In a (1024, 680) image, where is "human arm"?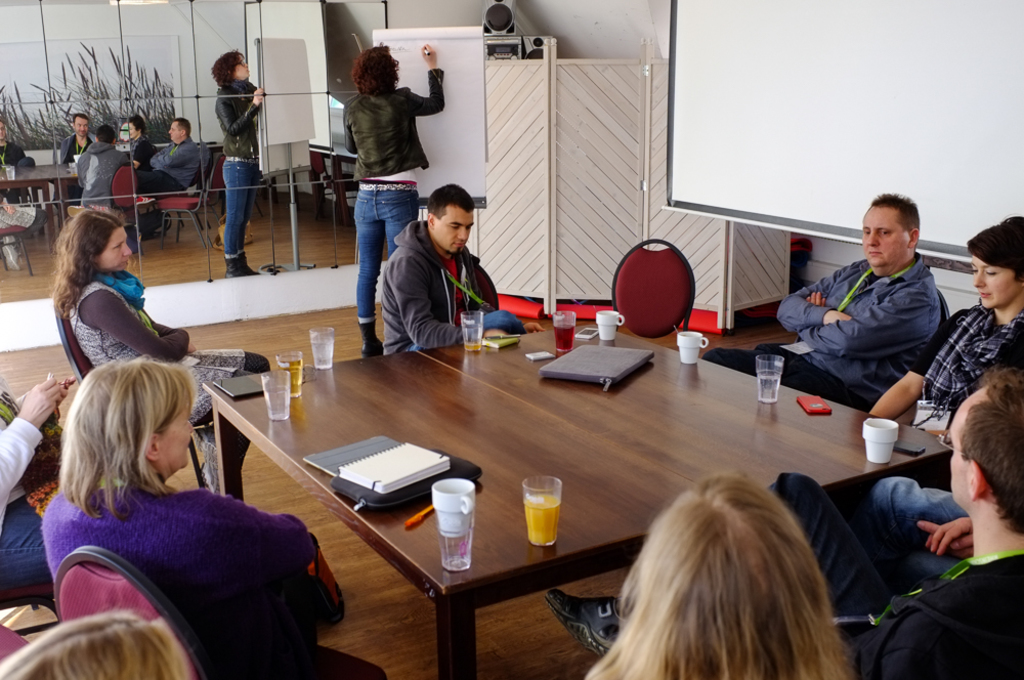
[204, 87, 255, 115].
